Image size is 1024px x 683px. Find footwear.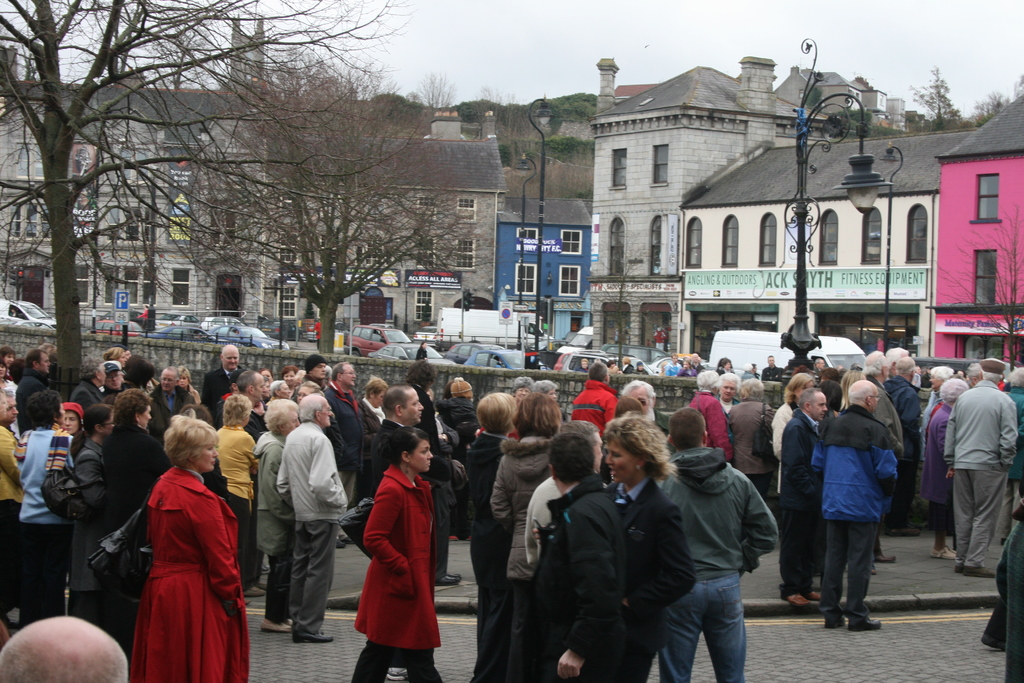
(467,534,472,541).
